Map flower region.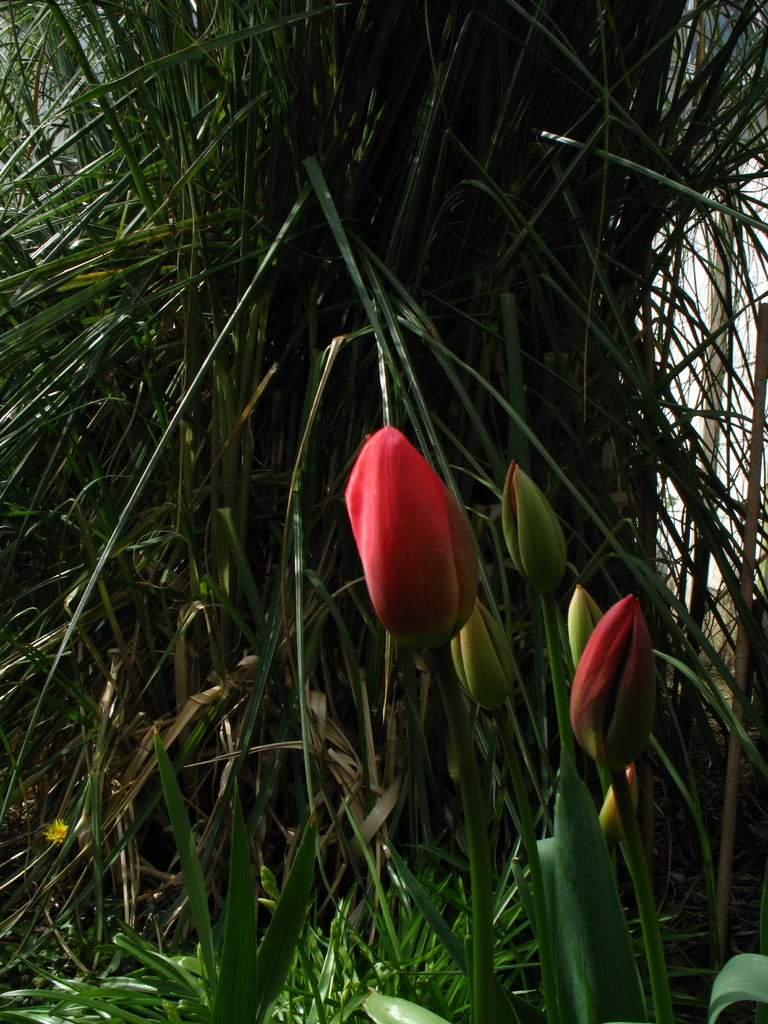
Mapped to box=[38, 815, 69, 846].
